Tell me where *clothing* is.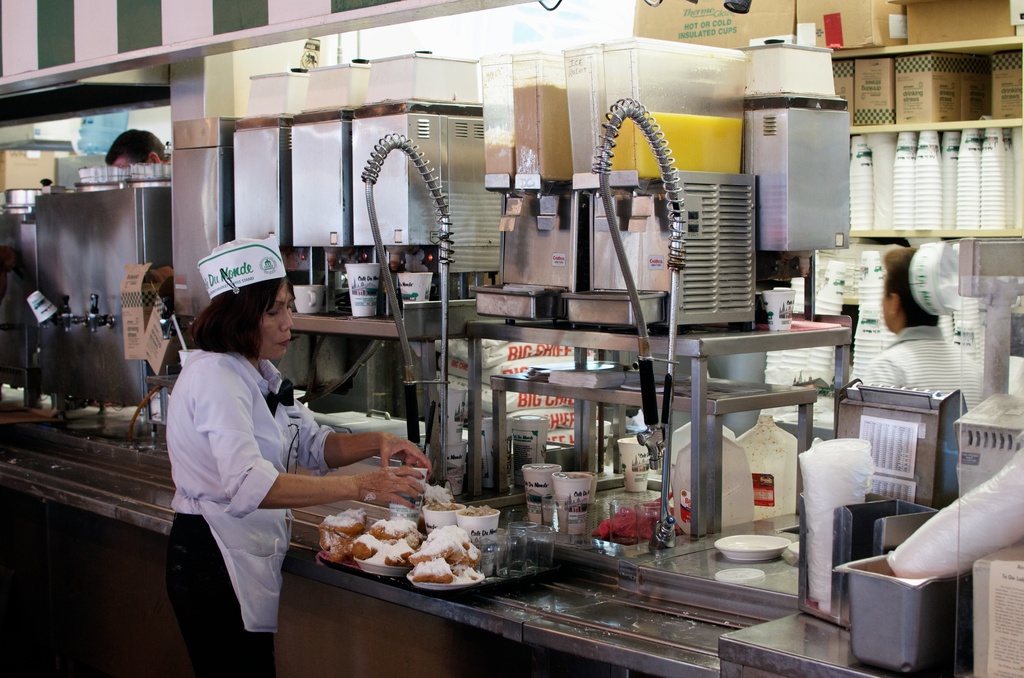
*clothing* is at <region>152, 334, 332, 677</region>.
